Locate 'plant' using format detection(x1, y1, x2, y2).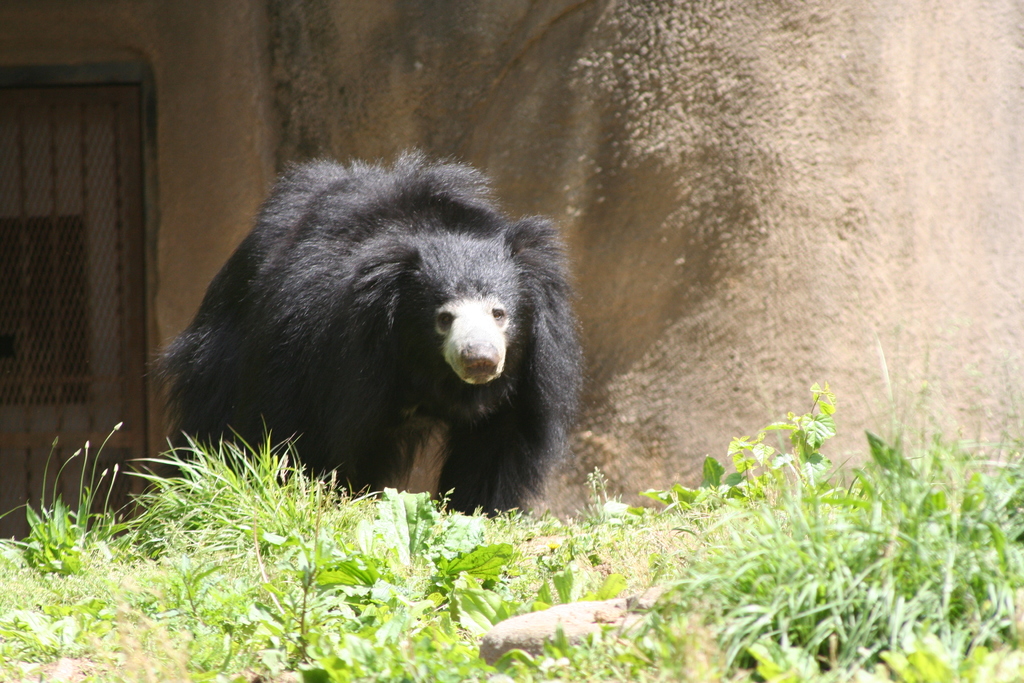
detection(264, 536, 357, 643).
